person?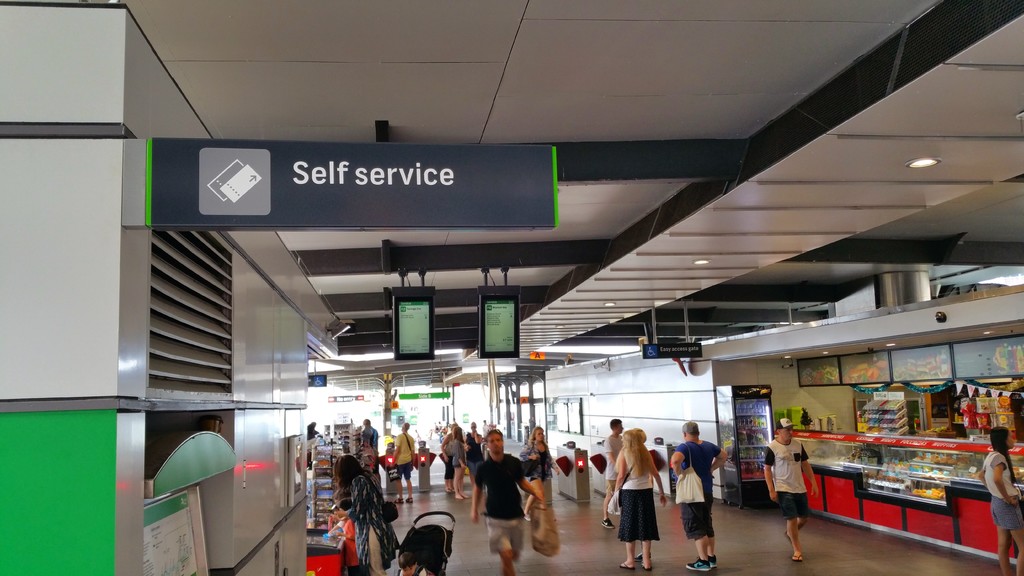
Rect(616, 430, 666, 568)
